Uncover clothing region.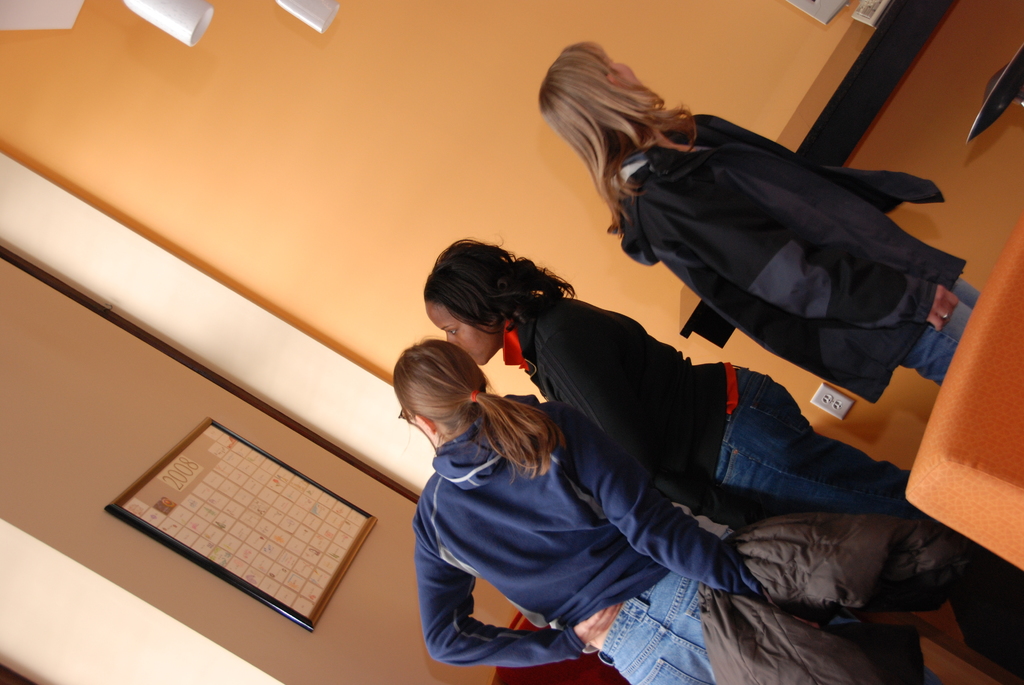
Uncovered: rect(506, 313, 911, 528).
